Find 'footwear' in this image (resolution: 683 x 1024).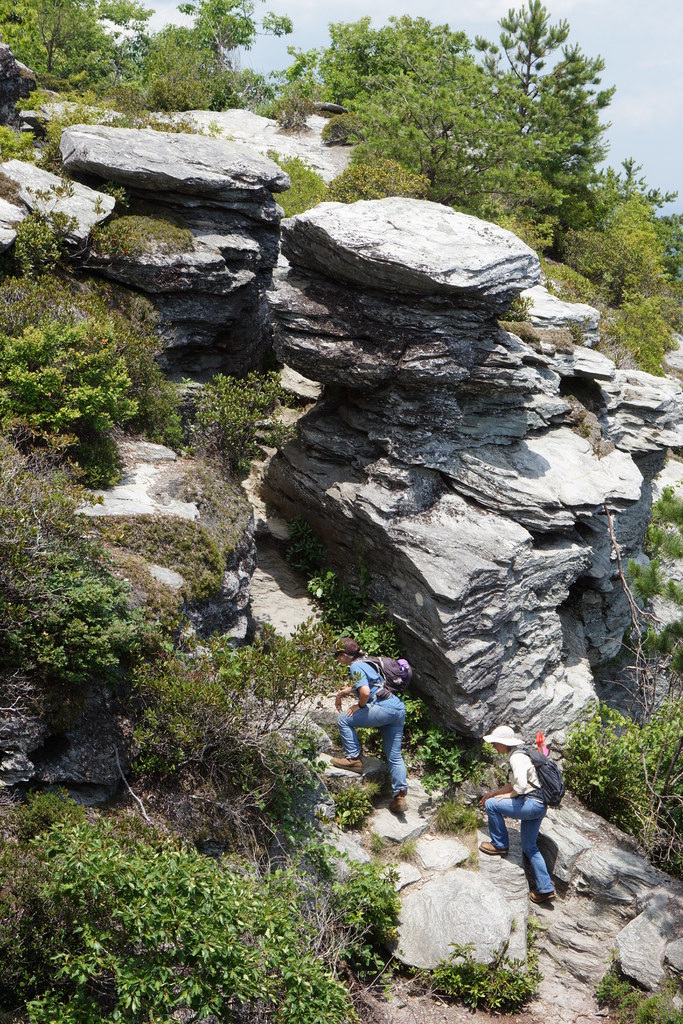
crop(330, 758, 358, 772).
